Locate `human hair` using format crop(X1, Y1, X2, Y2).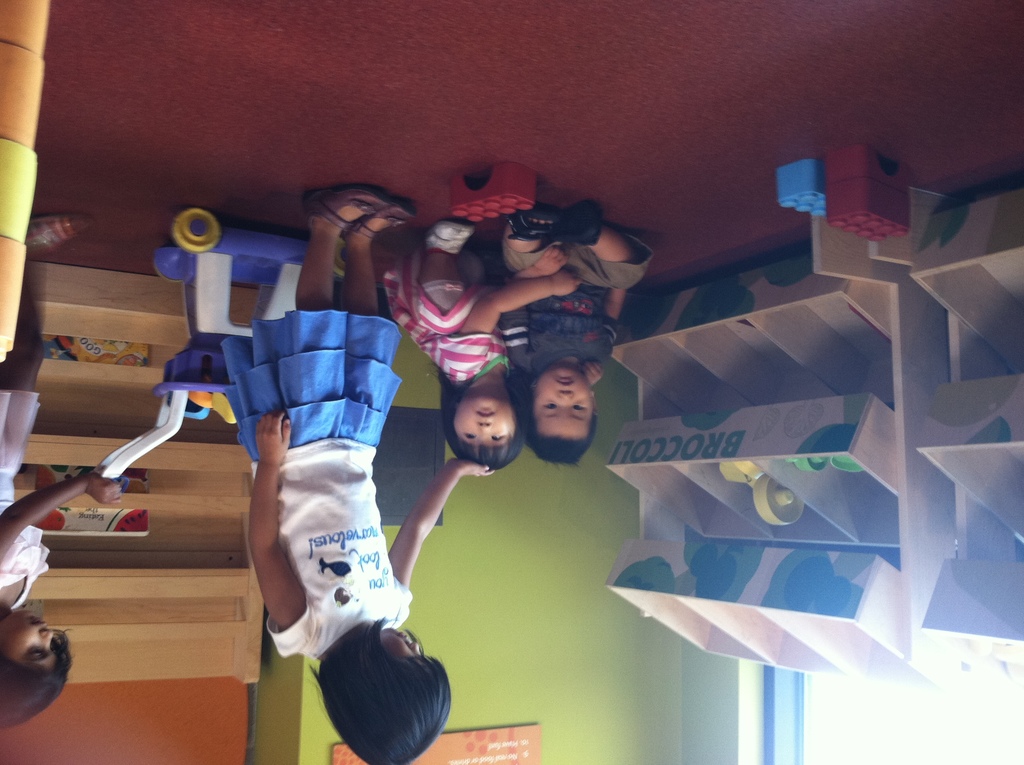
crop(439, 369, 529, 471).
